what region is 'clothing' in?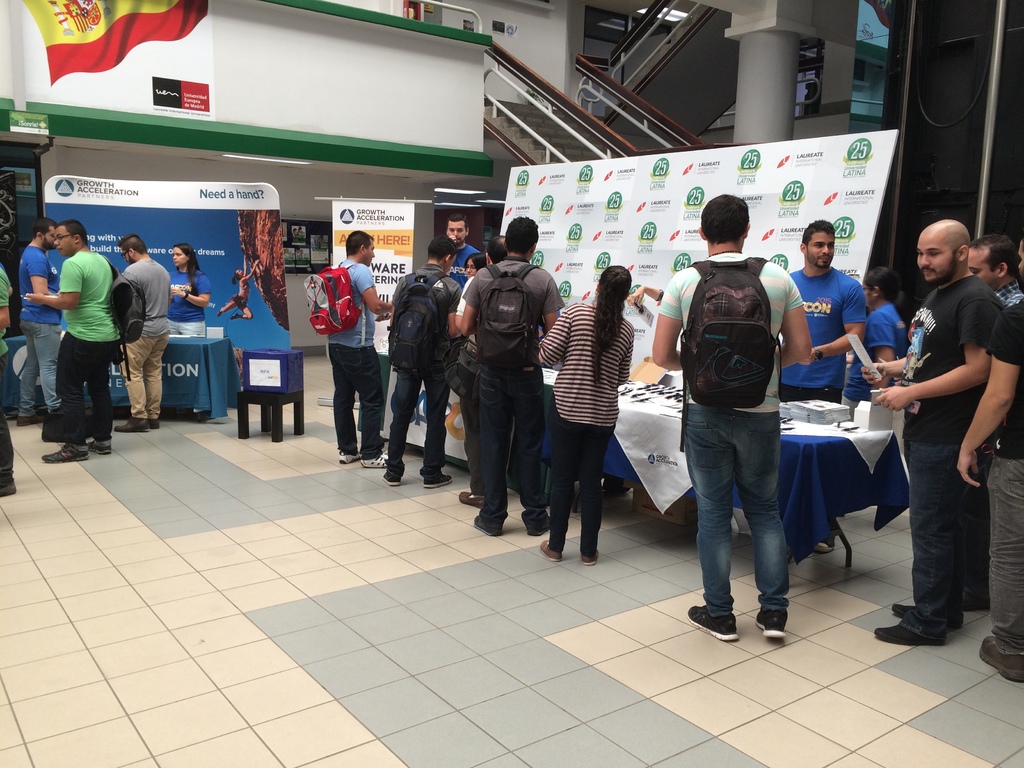
locate(232, 276, 252, 311).
